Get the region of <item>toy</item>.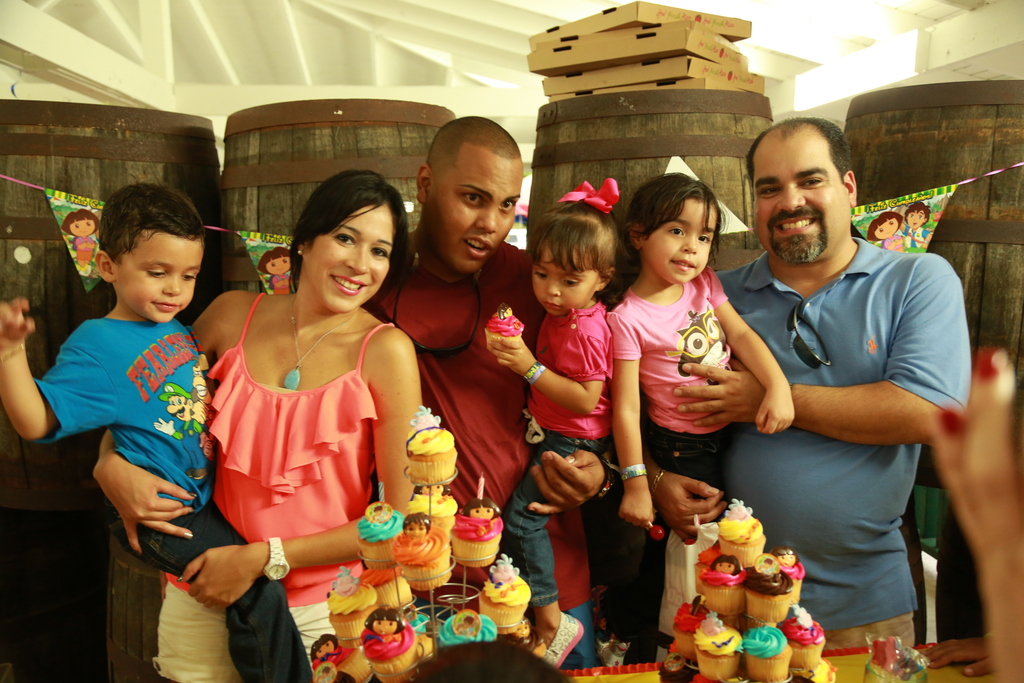
[left=753, top=555, right=780, bottom=577].
